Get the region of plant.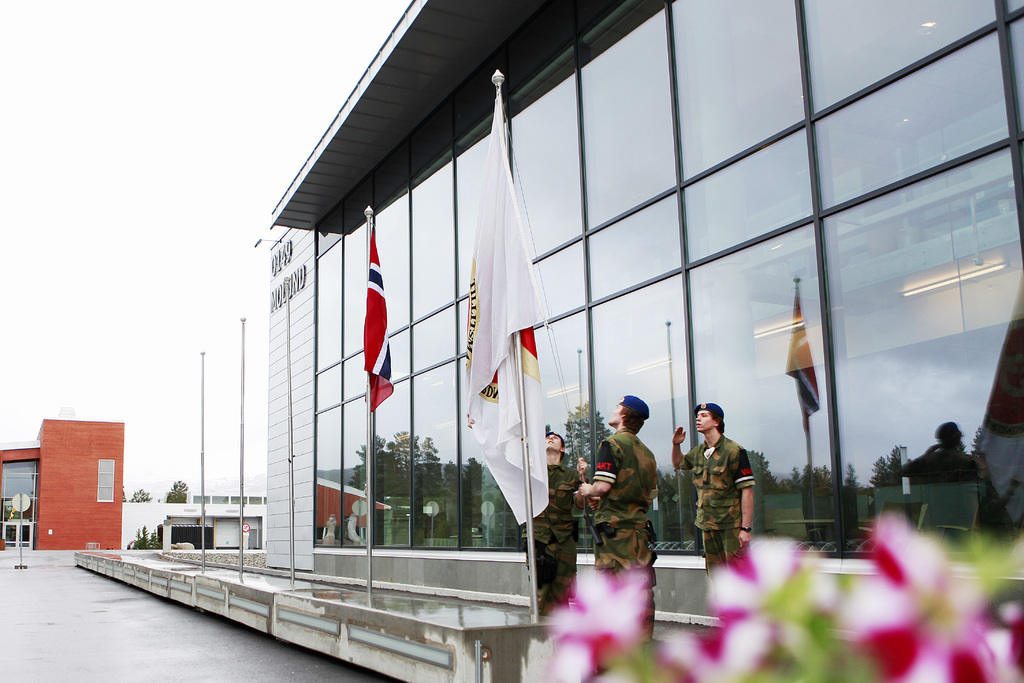
bbox=(125, 528, 157, 545).
